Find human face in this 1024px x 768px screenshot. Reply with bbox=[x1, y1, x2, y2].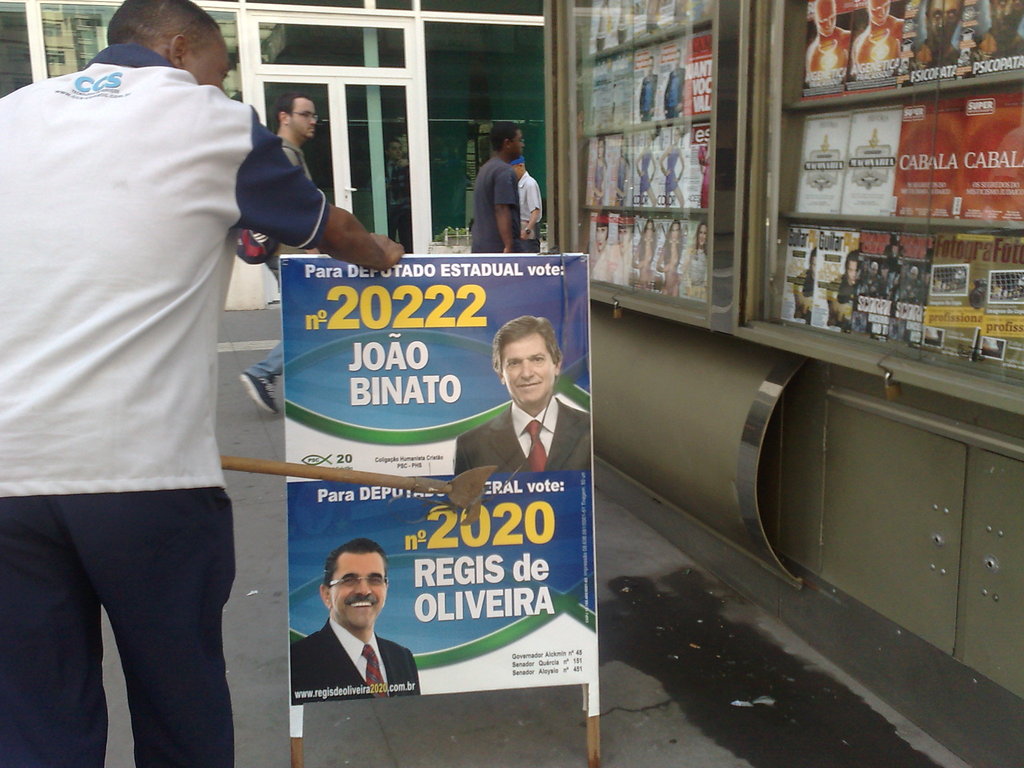
bbox=[328, 550, 390, 634].
